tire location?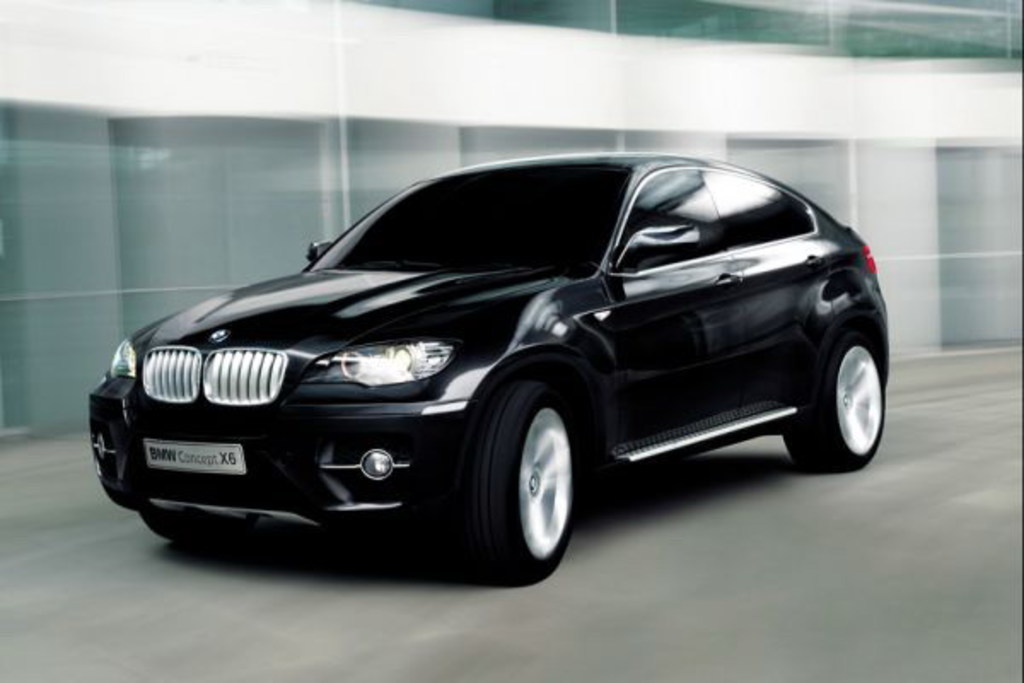
[x1=463, y1=379, x2=582, y2=582]
